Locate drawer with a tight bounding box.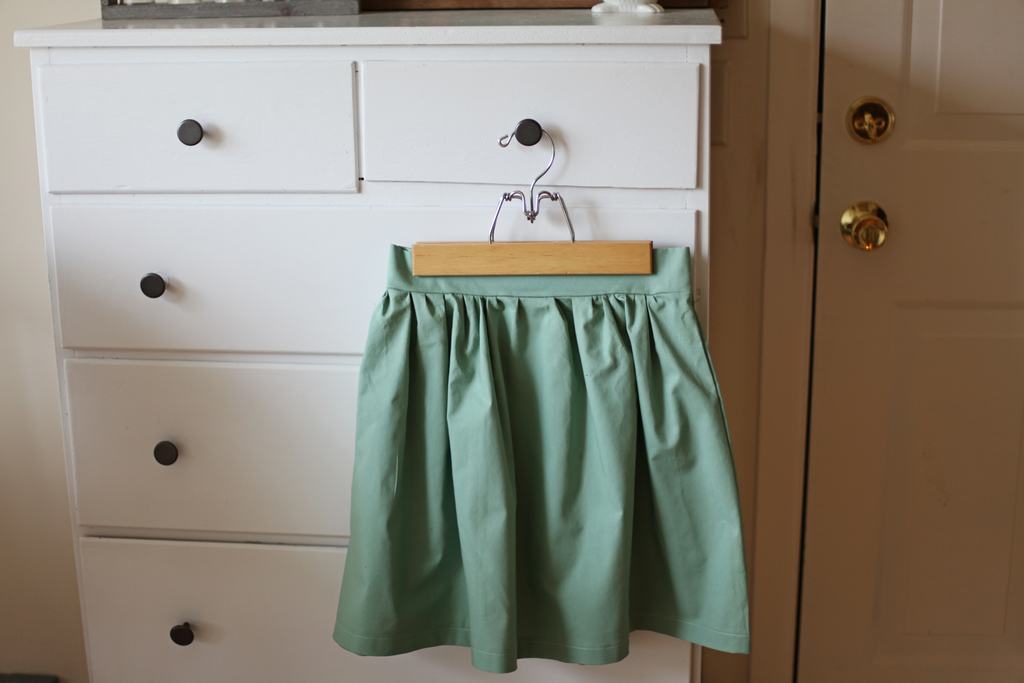
<bbox>52, 205, 694, 348</bbox>.
